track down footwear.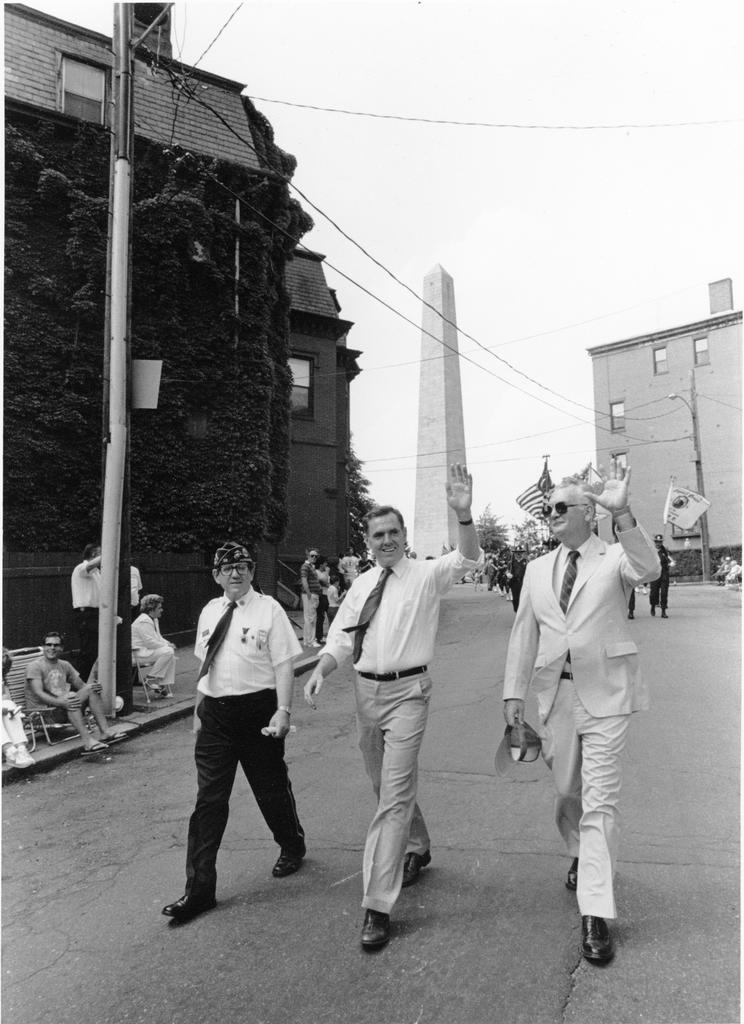
Tracked to detection(144, 675, 161, 691).
